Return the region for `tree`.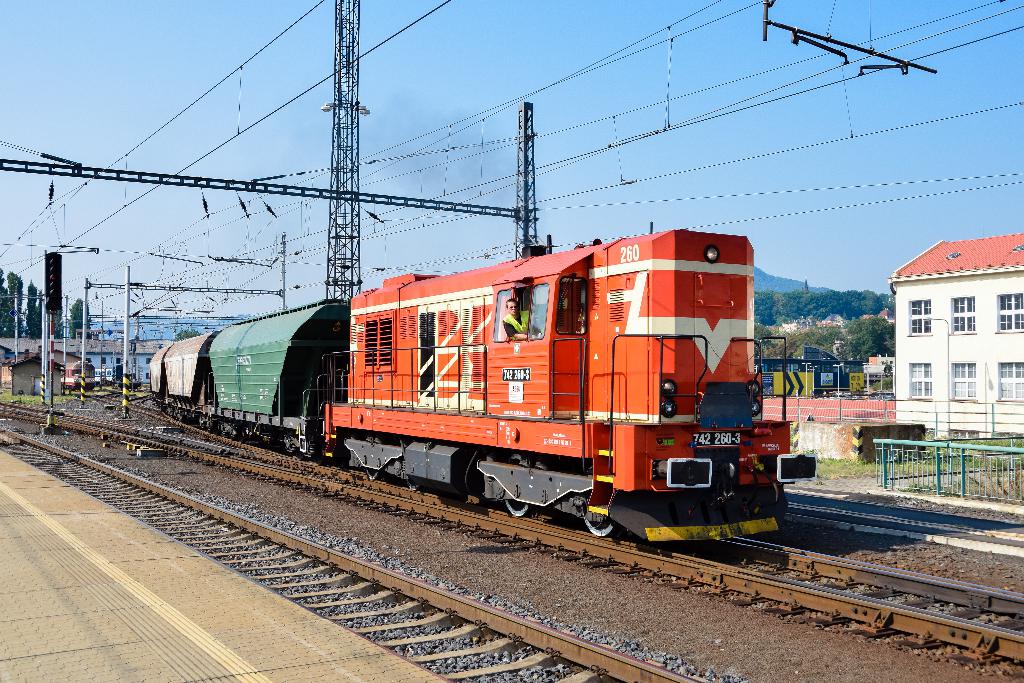
bbox=[175, 328, 203, 339].
